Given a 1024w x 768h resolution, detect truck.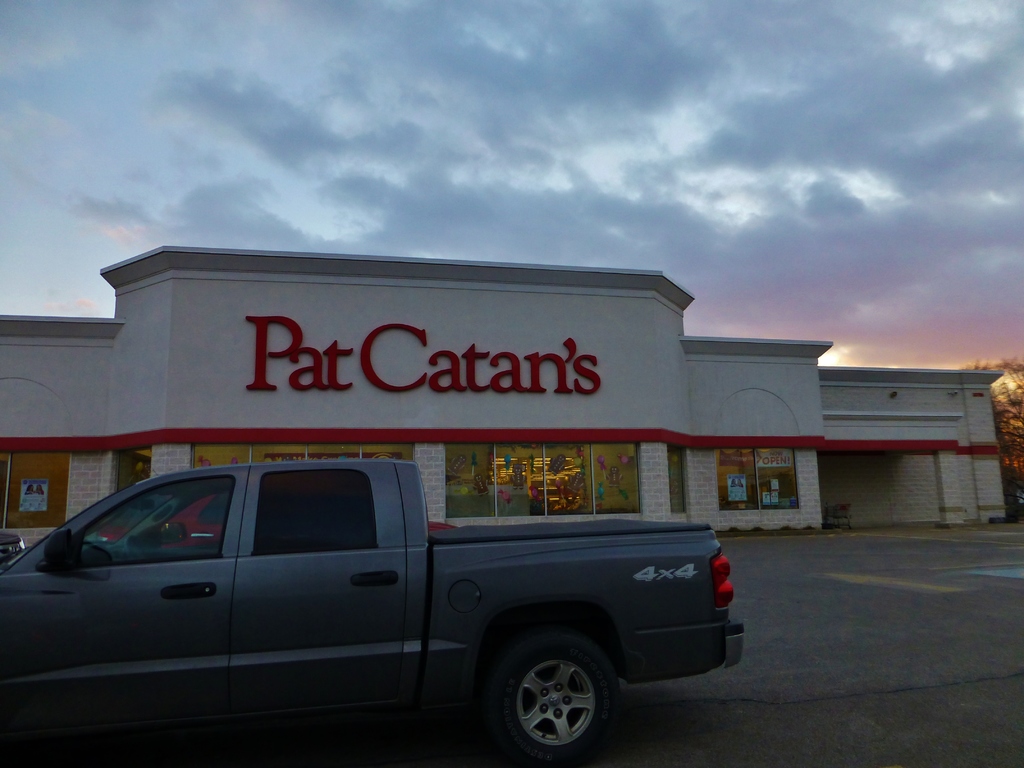
locate(2, 466, 745, 748).
